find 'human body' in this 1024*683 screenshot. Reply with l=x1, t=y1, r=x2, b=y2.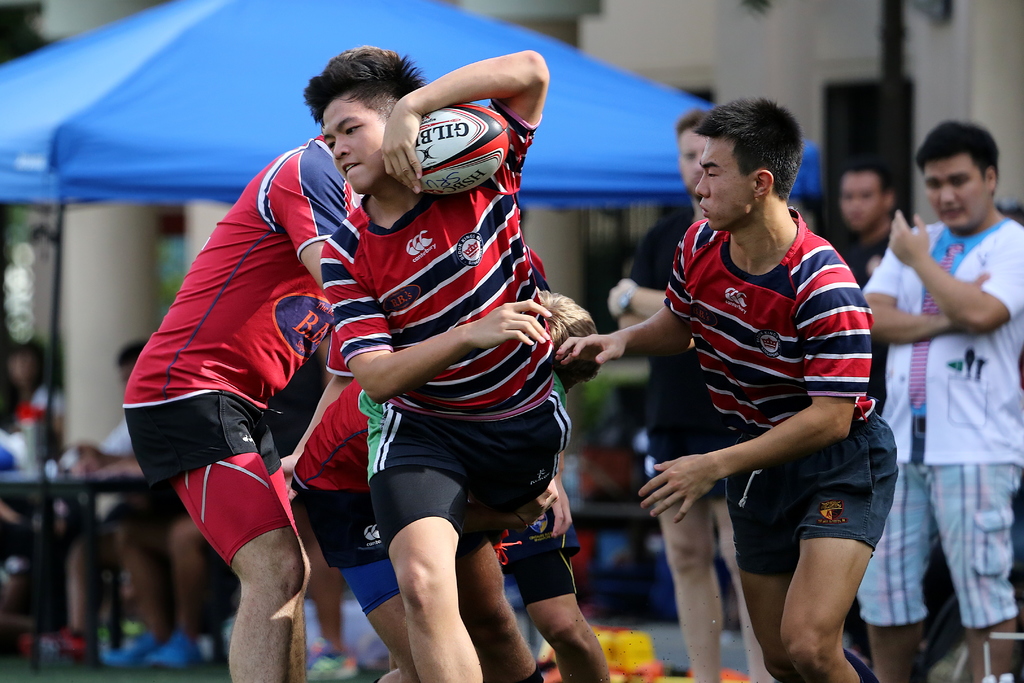
l=102, t=491, r=217, b=679.
